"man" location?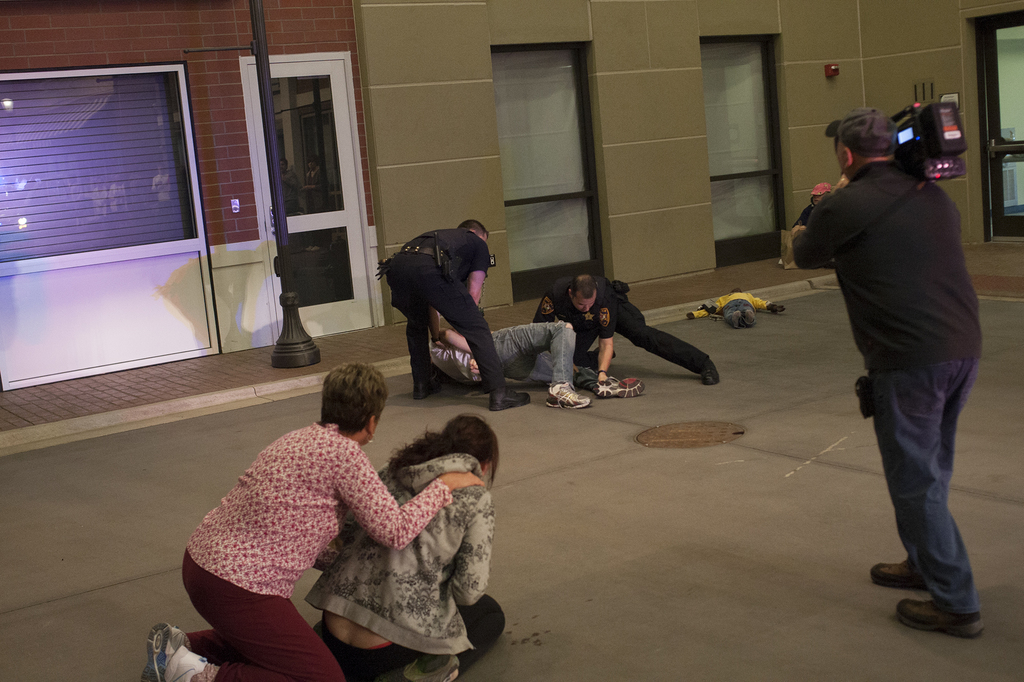
select_region(433, 317, 644, 414)
